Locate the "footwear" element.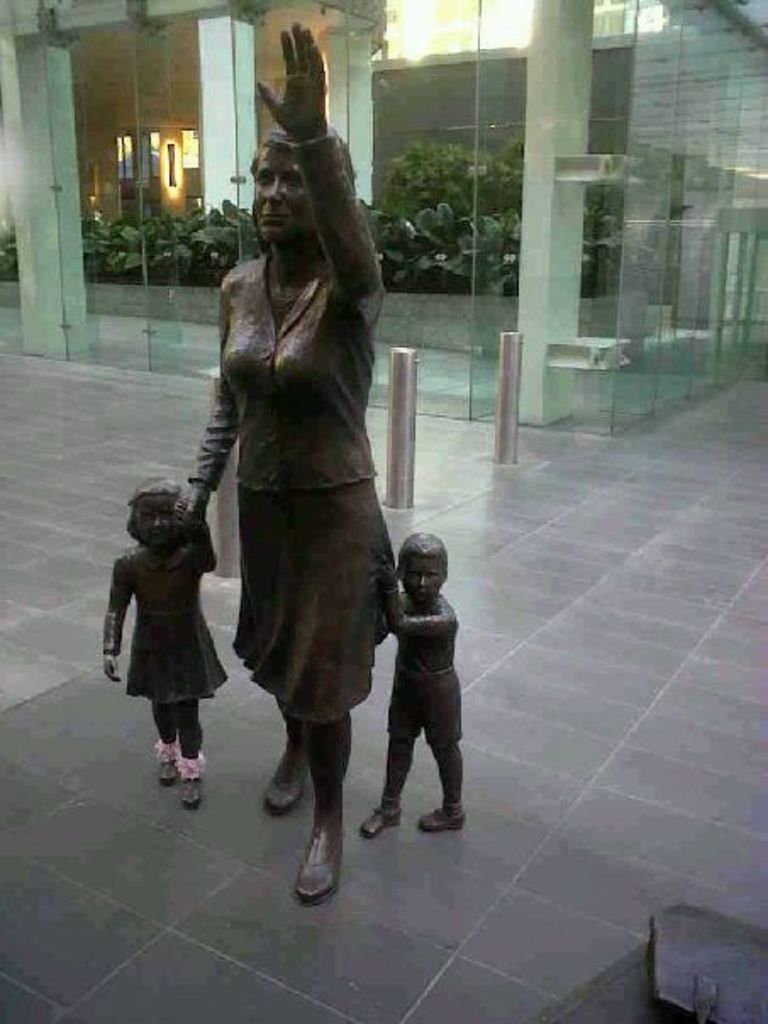
Element bbox: x1=420 y1=810 x2=468 y2=832.
